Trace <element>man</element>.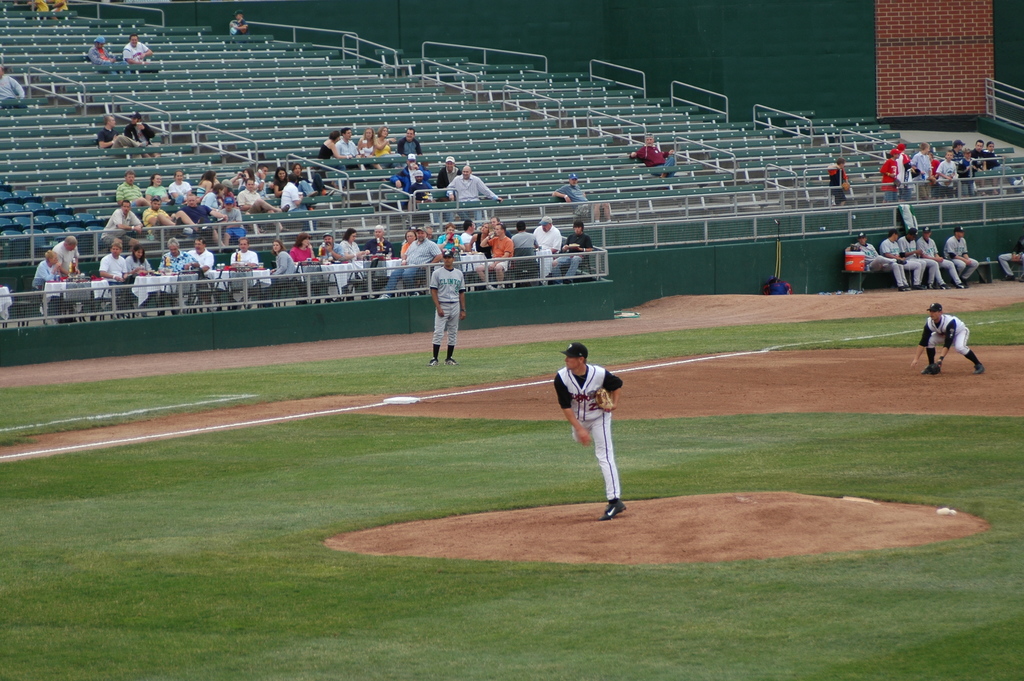
Traced to (left=188, top=197, right=221, bottom=250).
